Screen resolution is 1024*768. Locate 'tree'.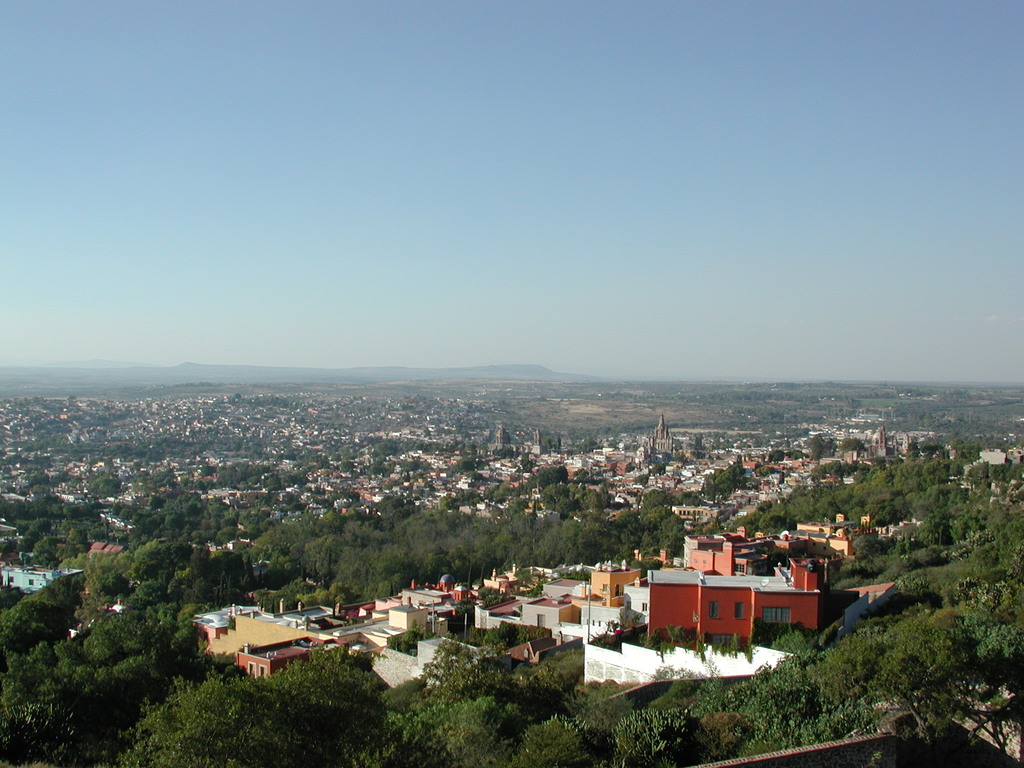
(376,647,484,767).
